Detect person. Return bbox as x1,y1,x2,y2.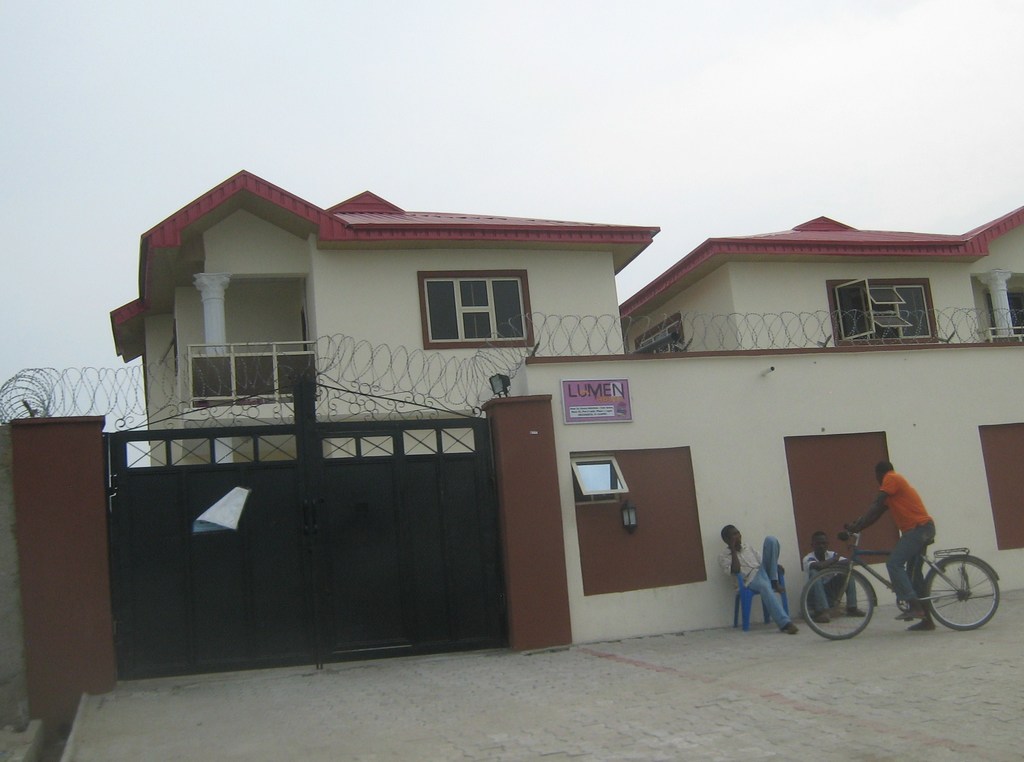
802,529,867,624.
